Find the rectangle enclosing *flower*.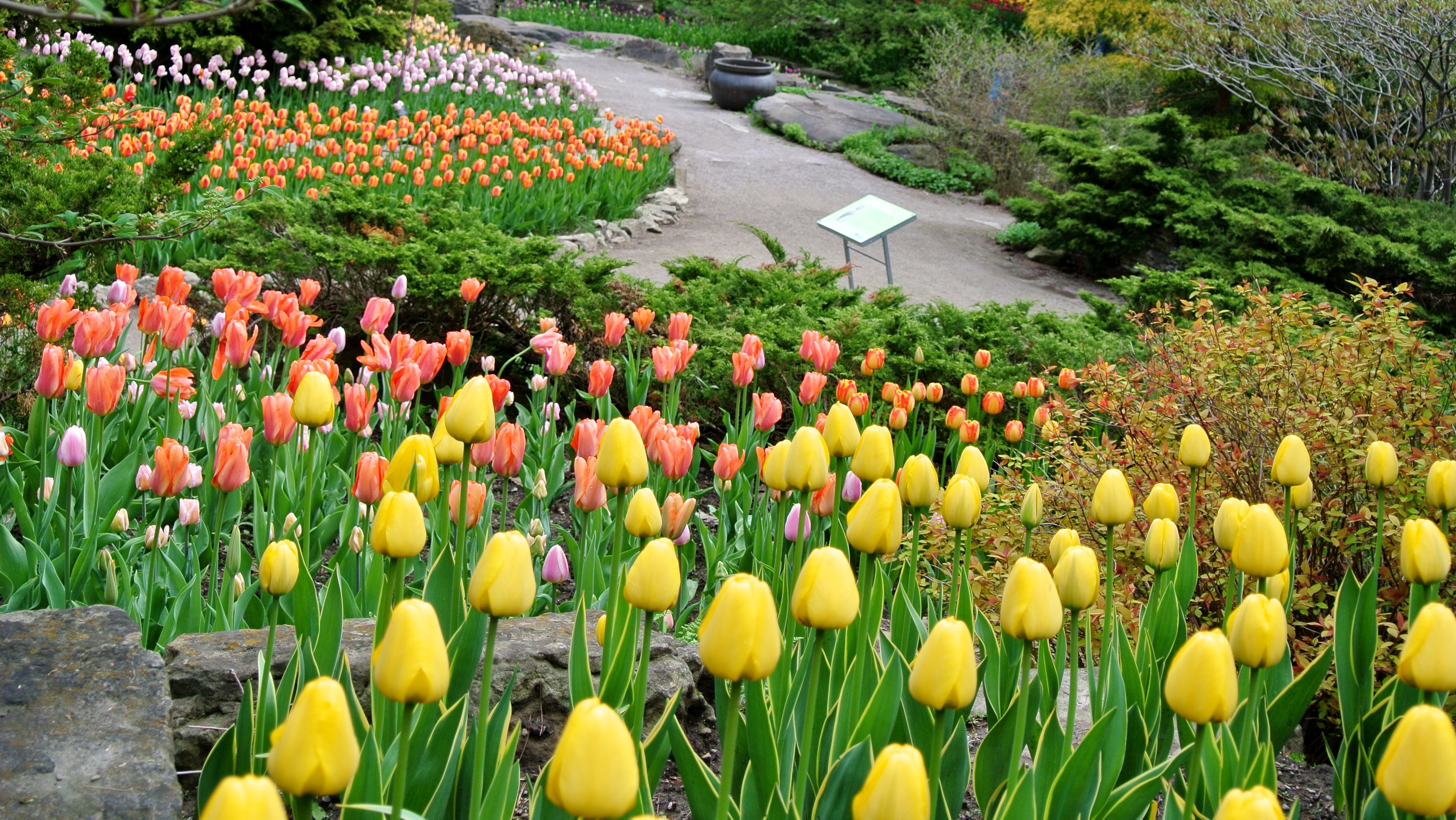
205,263,245,309.
